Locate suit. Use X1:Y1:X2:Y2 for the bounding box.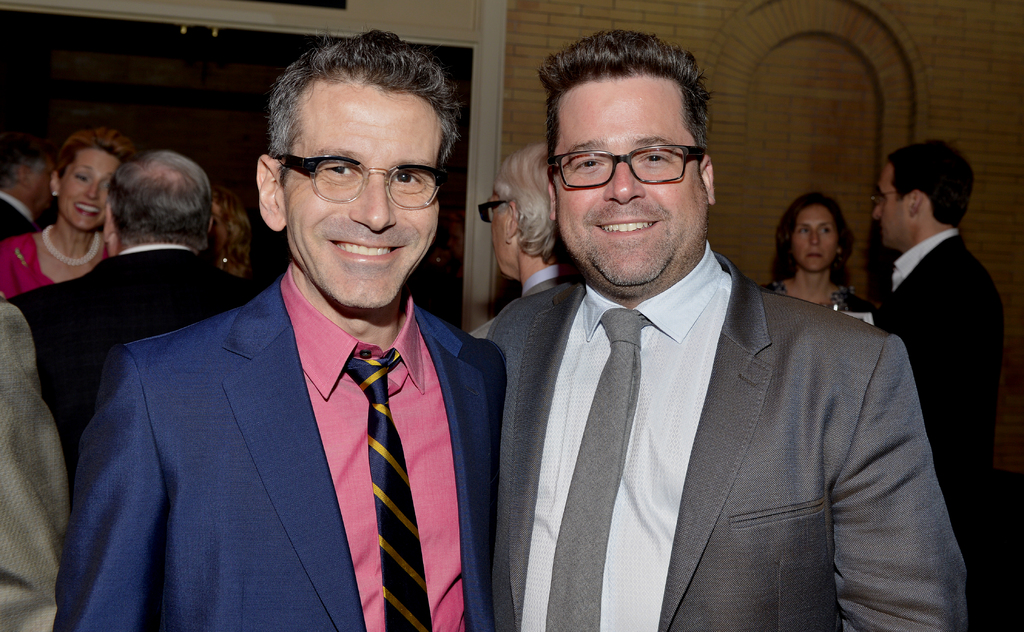
486:280:965:631.
